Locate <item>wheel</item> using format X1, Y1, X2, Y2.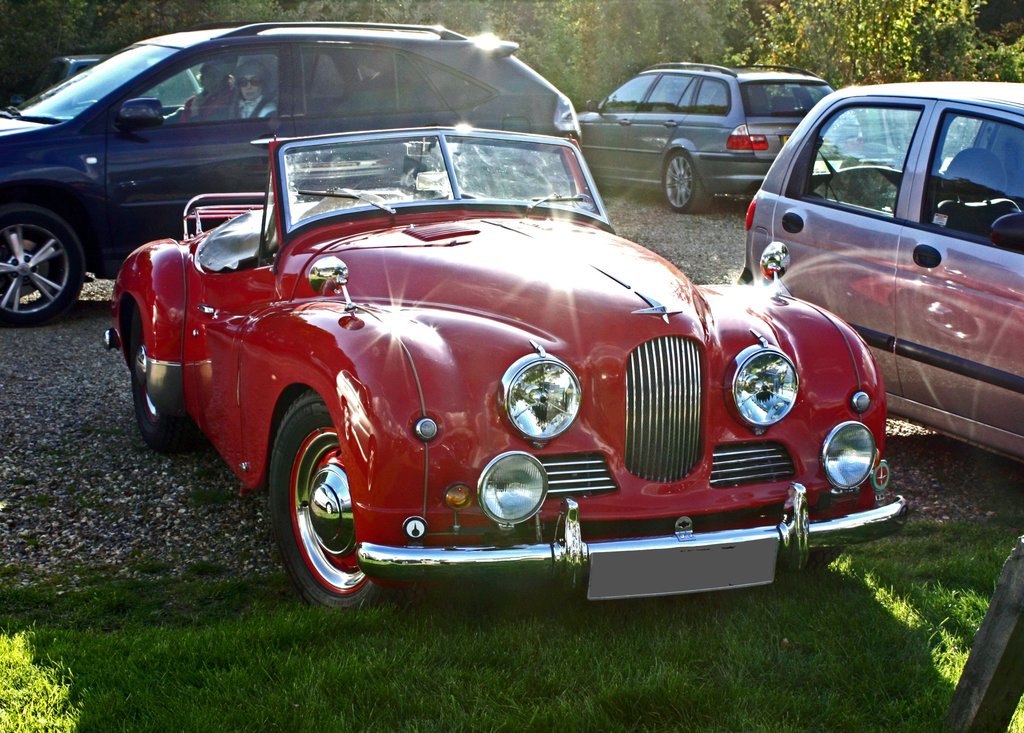
131, 306, 191, 453.
